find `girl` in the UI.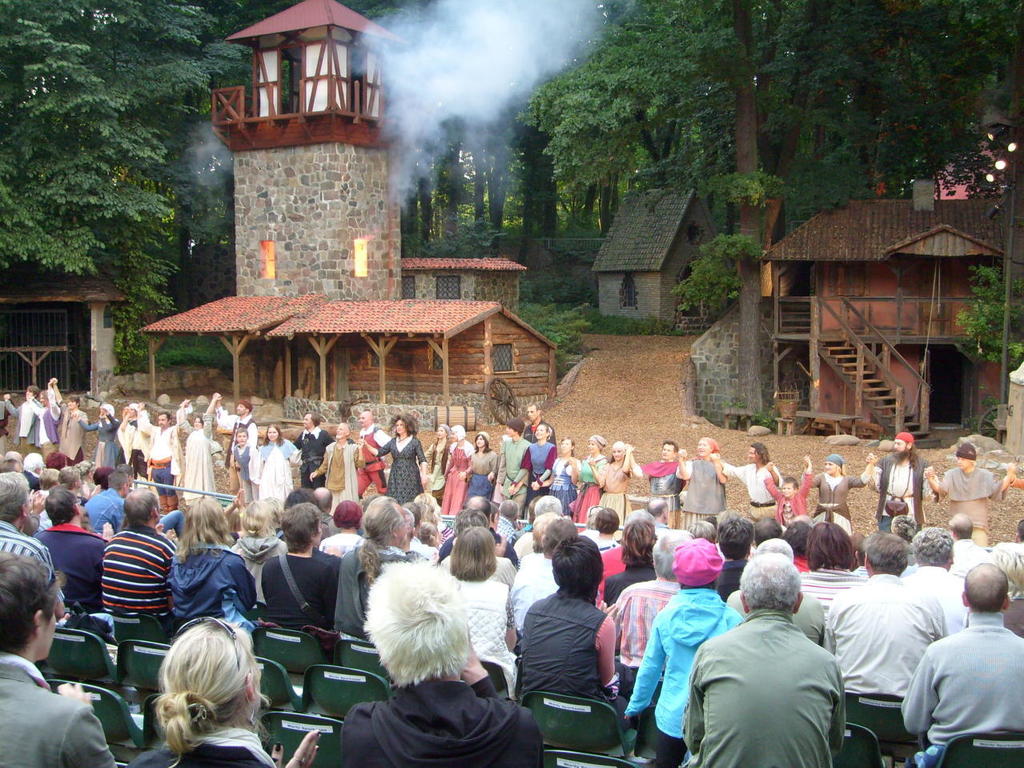
UI element at BBox(584, 435, 644, 526).
